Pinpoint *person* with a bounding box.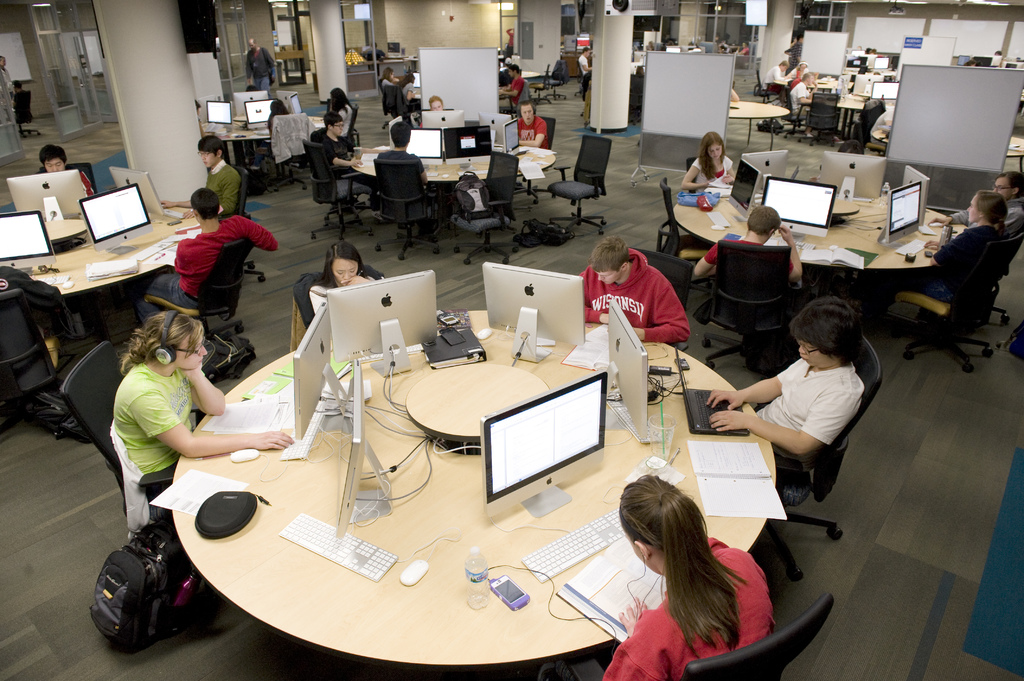
{"left": 376, "top": 124, "right": 428, "bottom": 214}.
